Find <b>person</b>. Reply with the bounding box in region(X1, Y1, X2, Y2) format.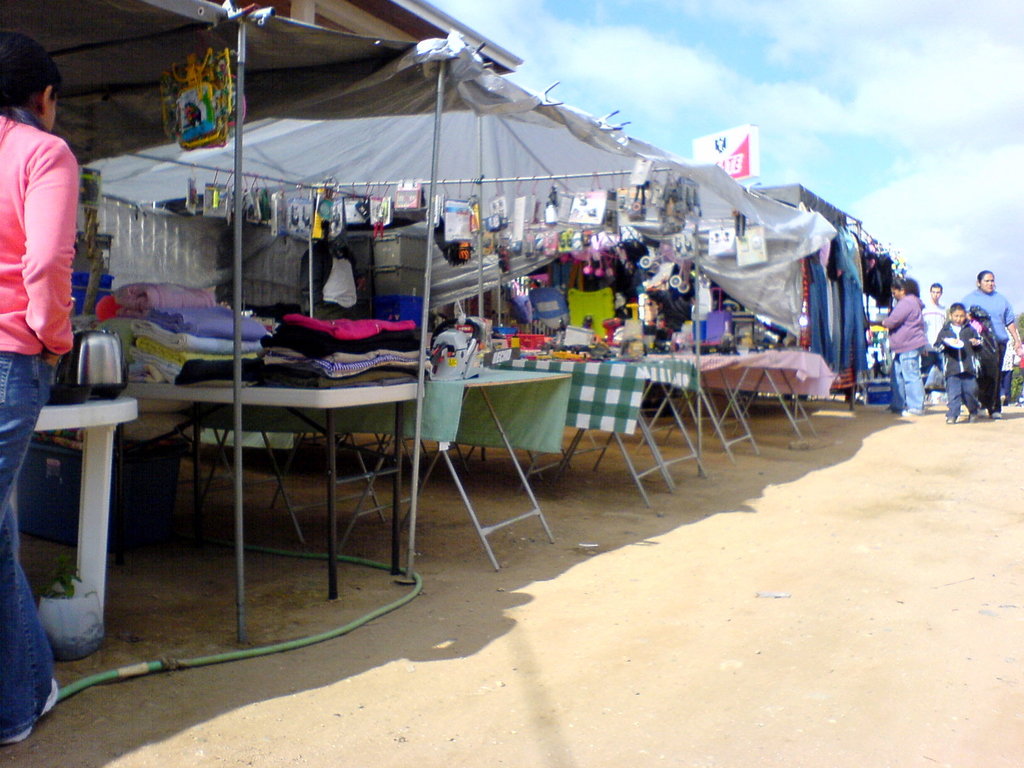
region(874, 266, 928, 421).
